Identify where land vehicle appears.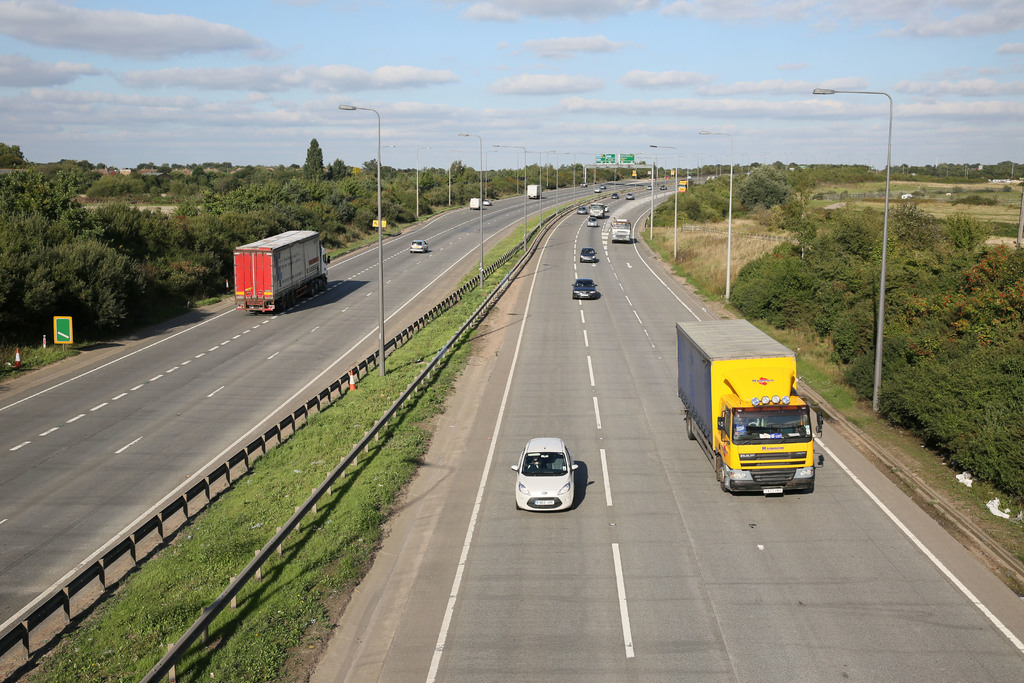
Appears at box=[591, 202, 607, 215].
